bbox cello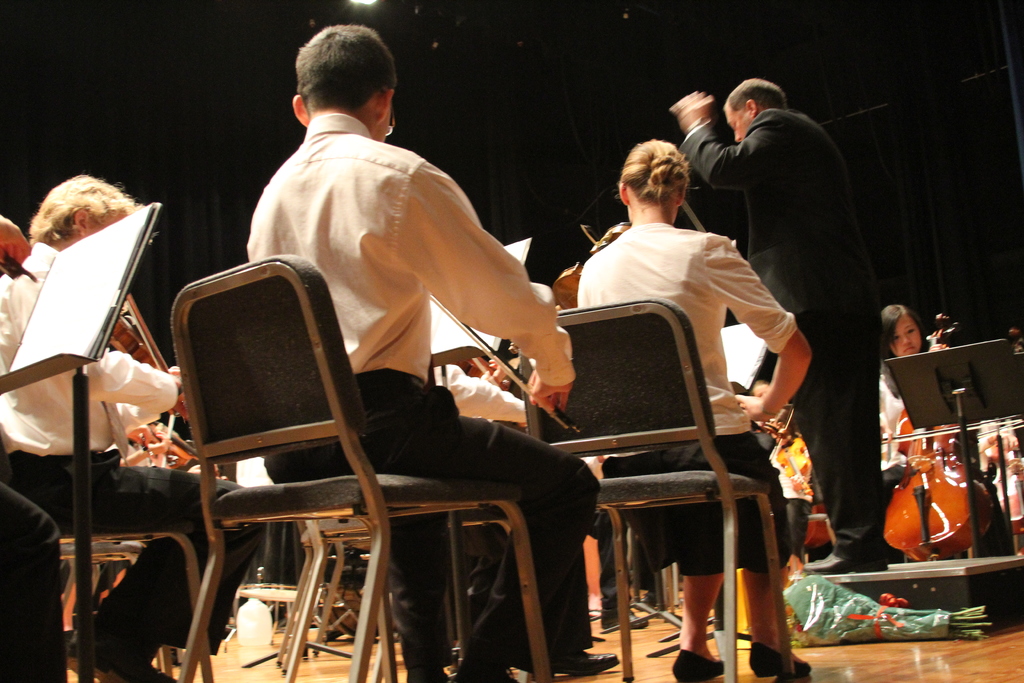
(left=122, top=411, right=218, bottom=482)
